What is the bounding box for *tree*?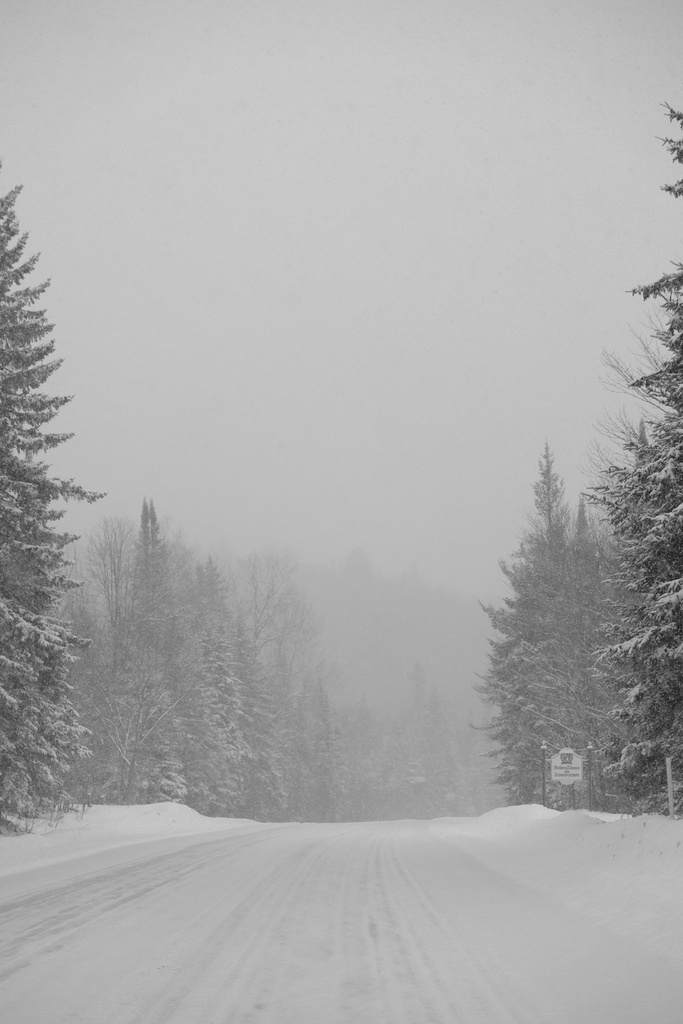
<bbox>596, 120, 682, 811</bbox>.
